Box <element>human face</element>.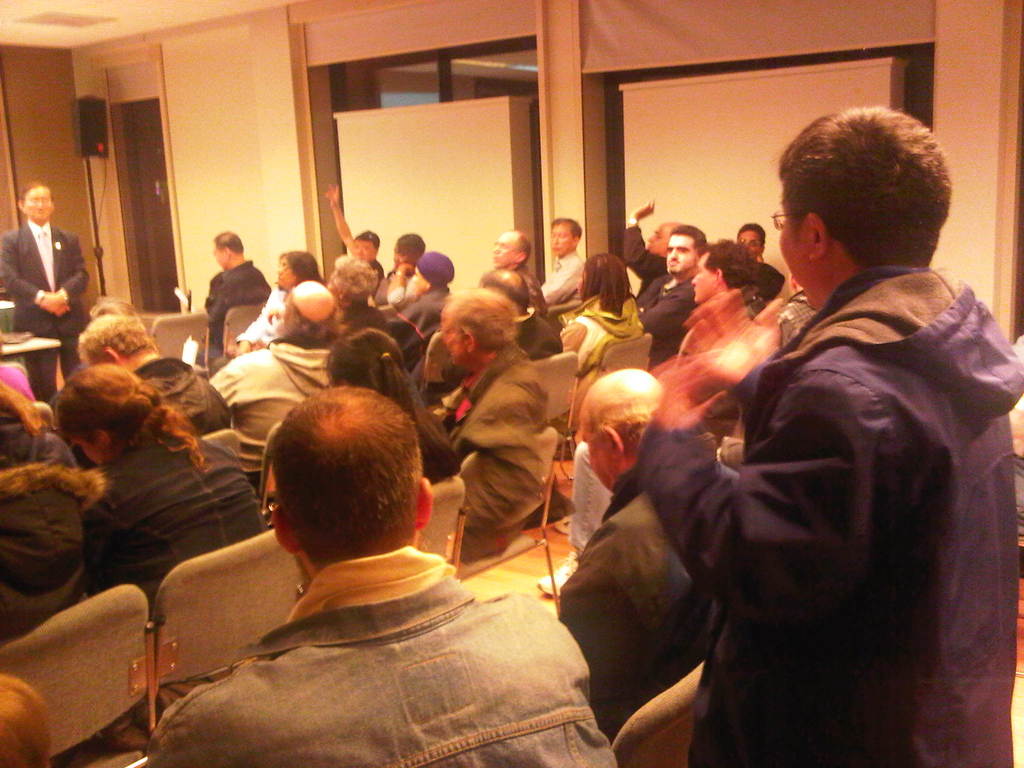
(20, 183, 55, 220).
